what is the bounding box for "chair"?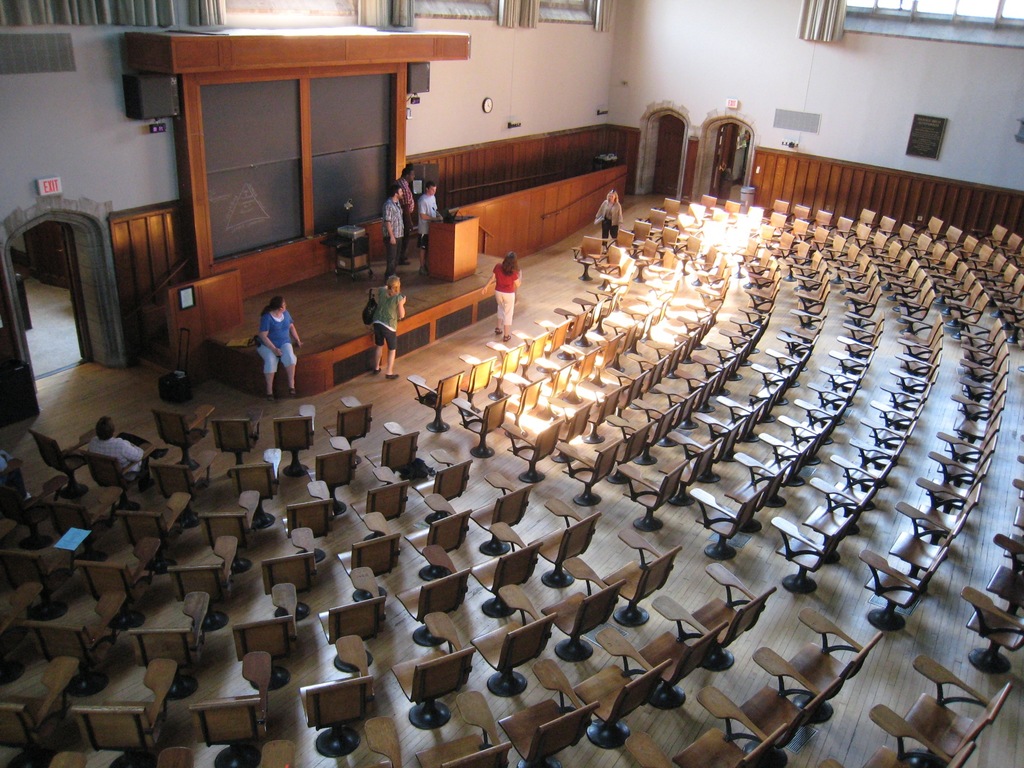
bbox(675, 685, 790, 760).
